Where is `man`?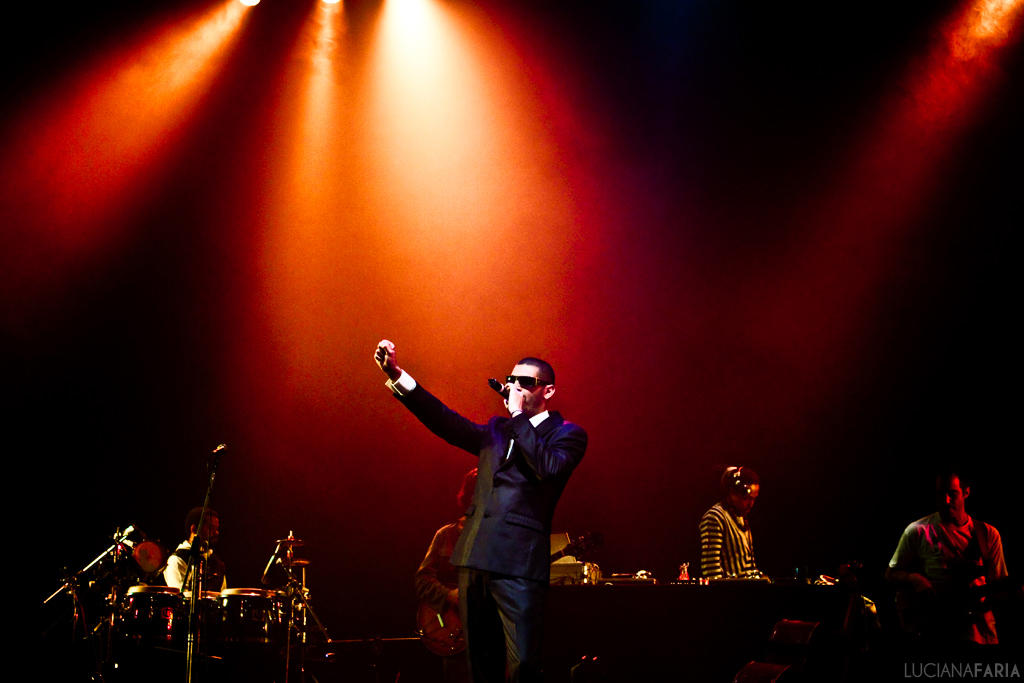
(left=690, top=461, right=775, bottom=583).
